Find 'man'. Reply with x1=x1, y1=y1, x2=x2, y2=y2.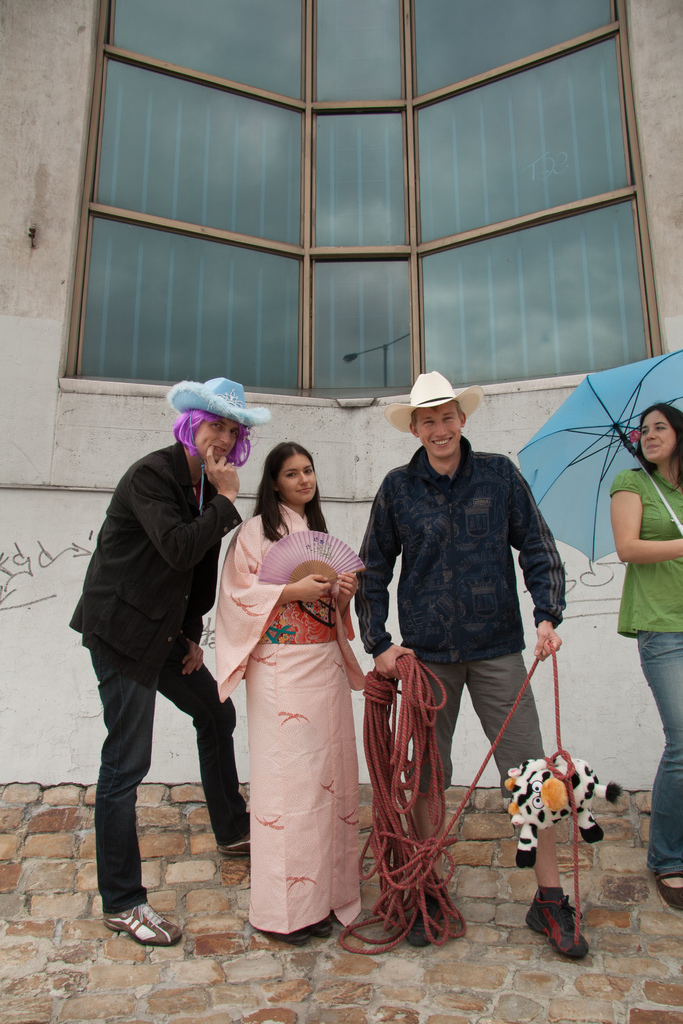
x1=348, y1=368, x2=575, y2=967.
